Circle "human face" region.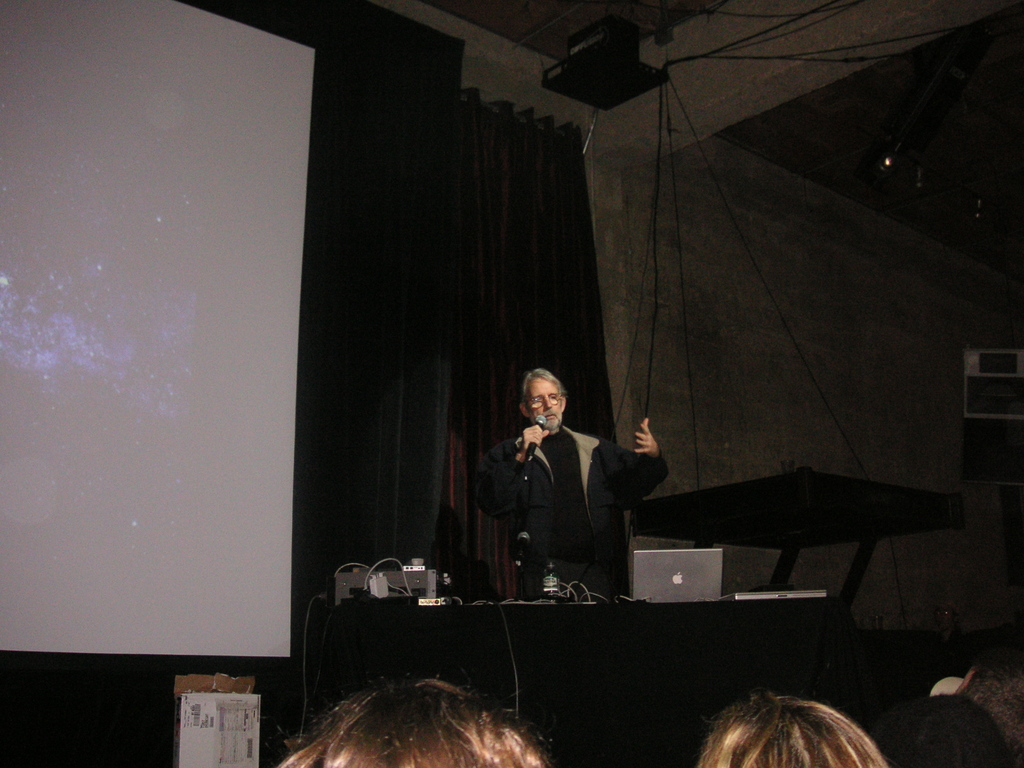
Region: <bbox>525, 378, 561, 428</bbox>.
